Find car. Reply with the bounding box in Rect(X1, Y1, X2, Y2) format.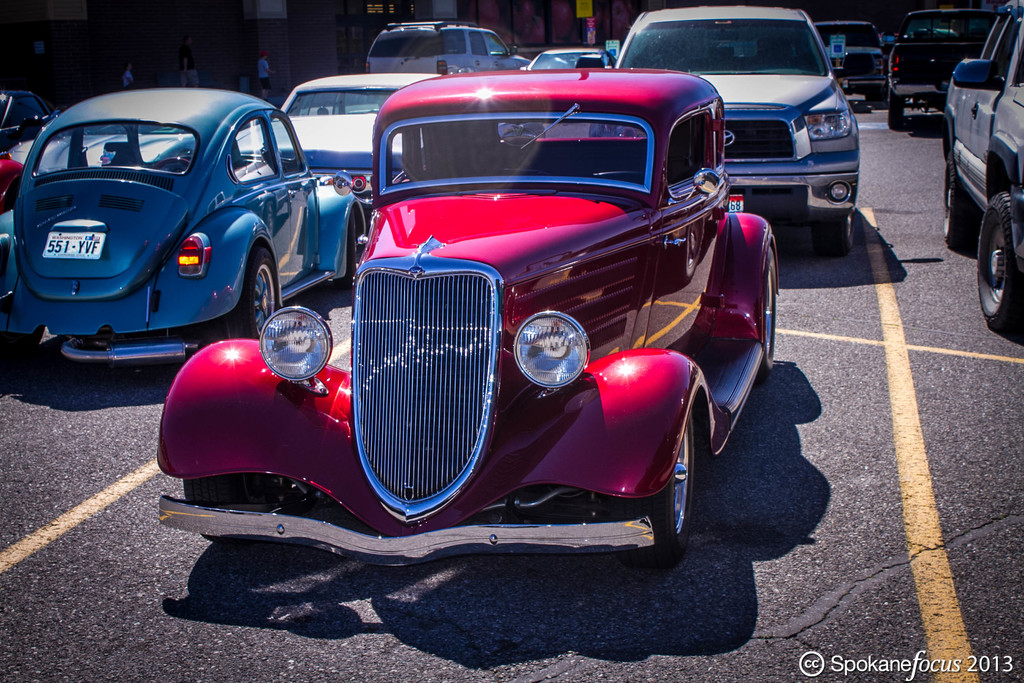
Rect(822, 16, 890, 110).
